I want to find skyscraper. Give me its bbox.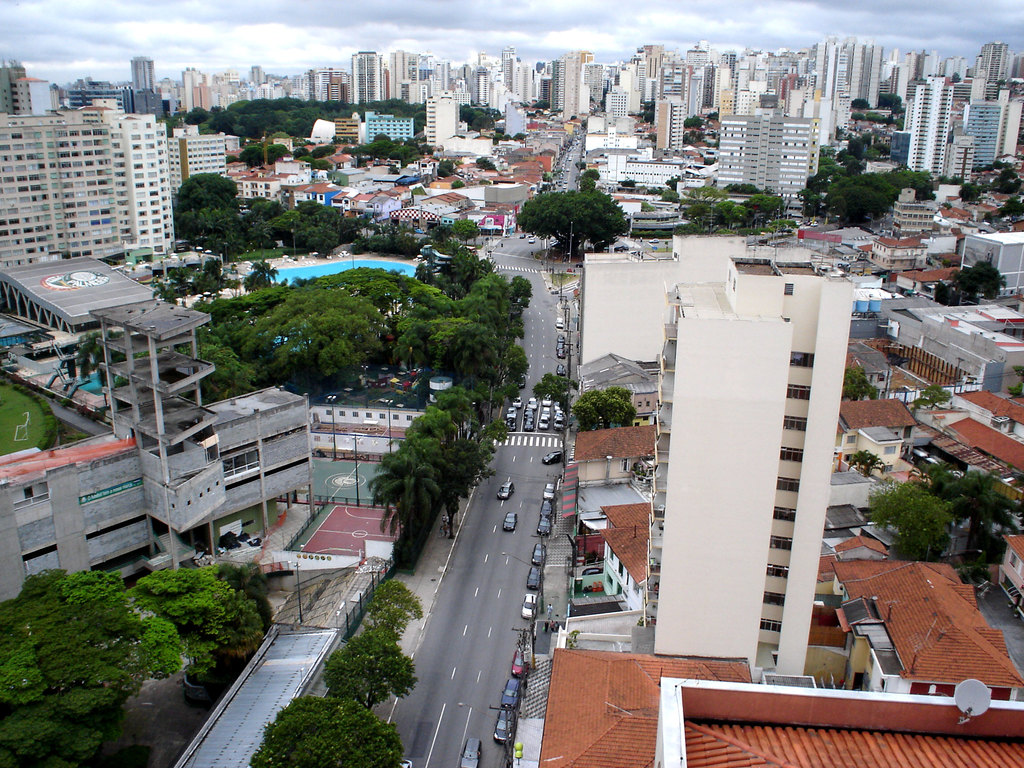
crop(648, 253, 835, 684).
